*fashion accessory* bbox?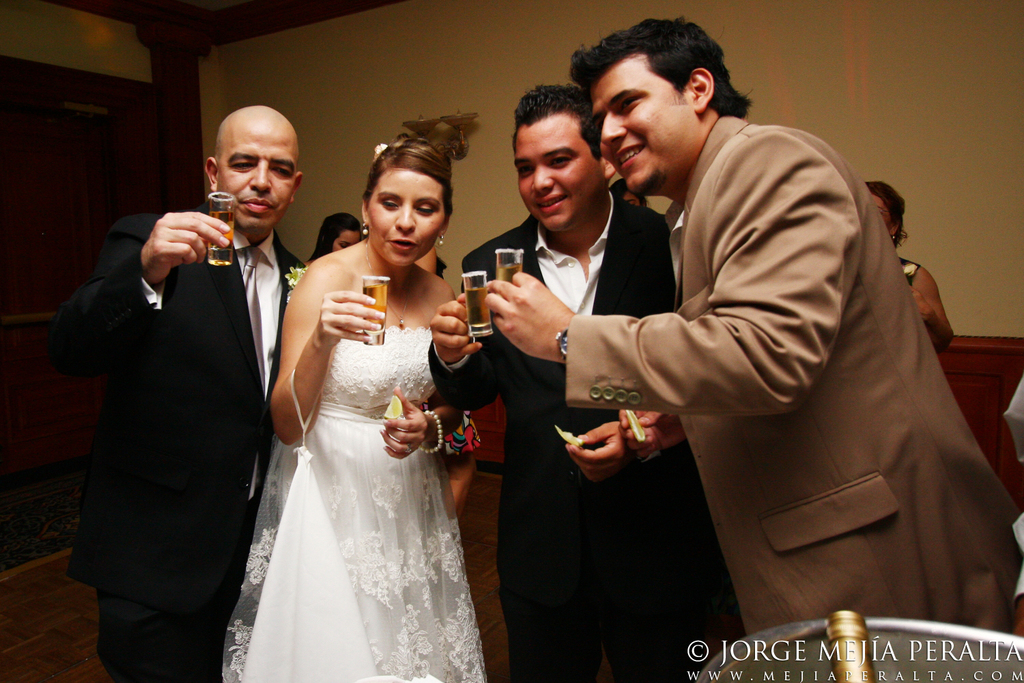
<box>369,236,419,333</box>
